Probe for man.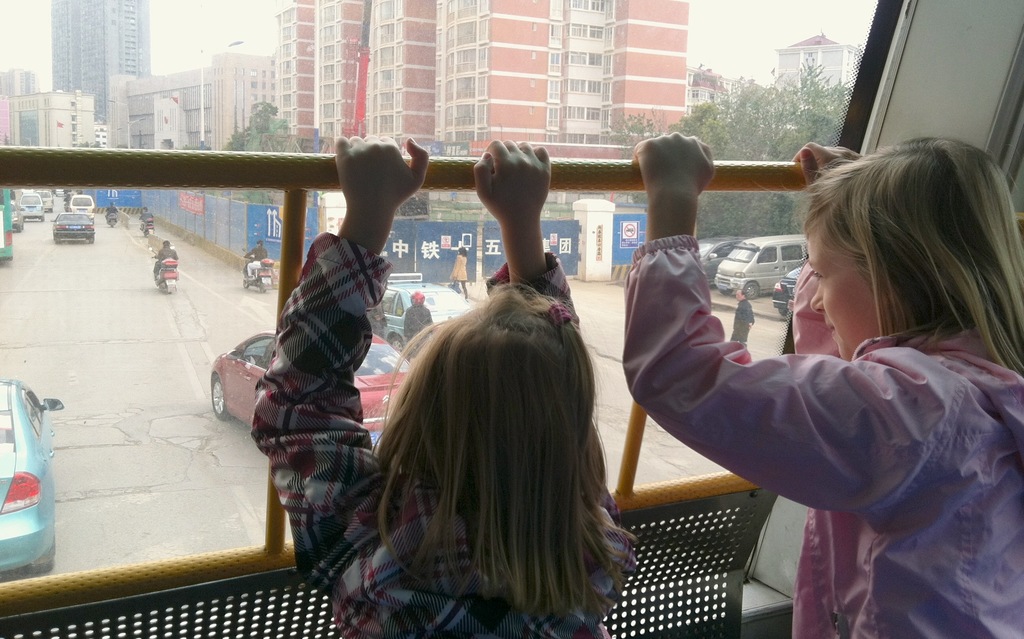
Probe result: <bbox>729, 286, 753, 352</bbox>.
